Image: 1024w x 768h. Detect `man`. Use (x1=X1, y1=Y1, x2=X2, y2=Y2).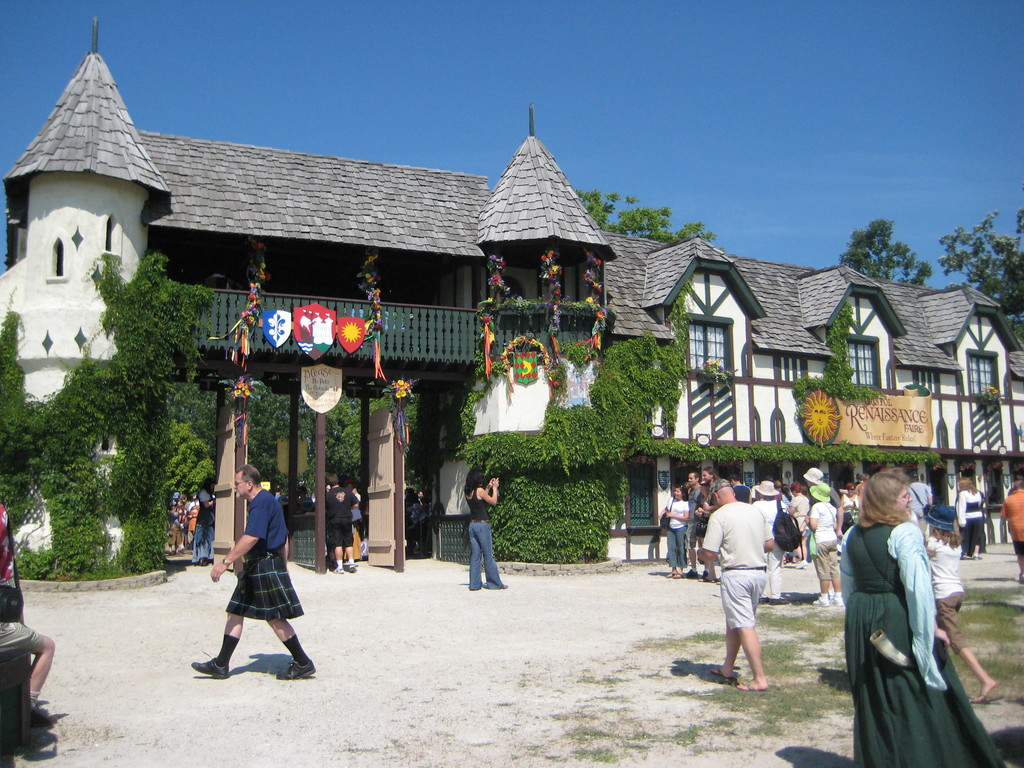
(x1=703, y1=482, x2=796, y2=693).
